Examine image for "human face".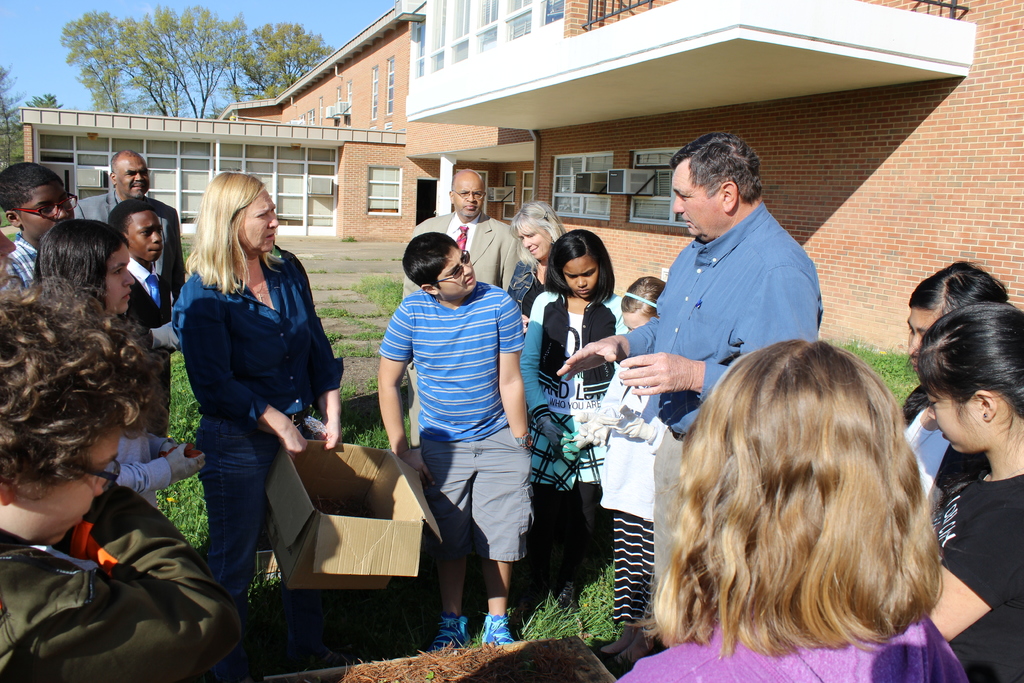
Examination result: crop(564, 256, 601, 299).
